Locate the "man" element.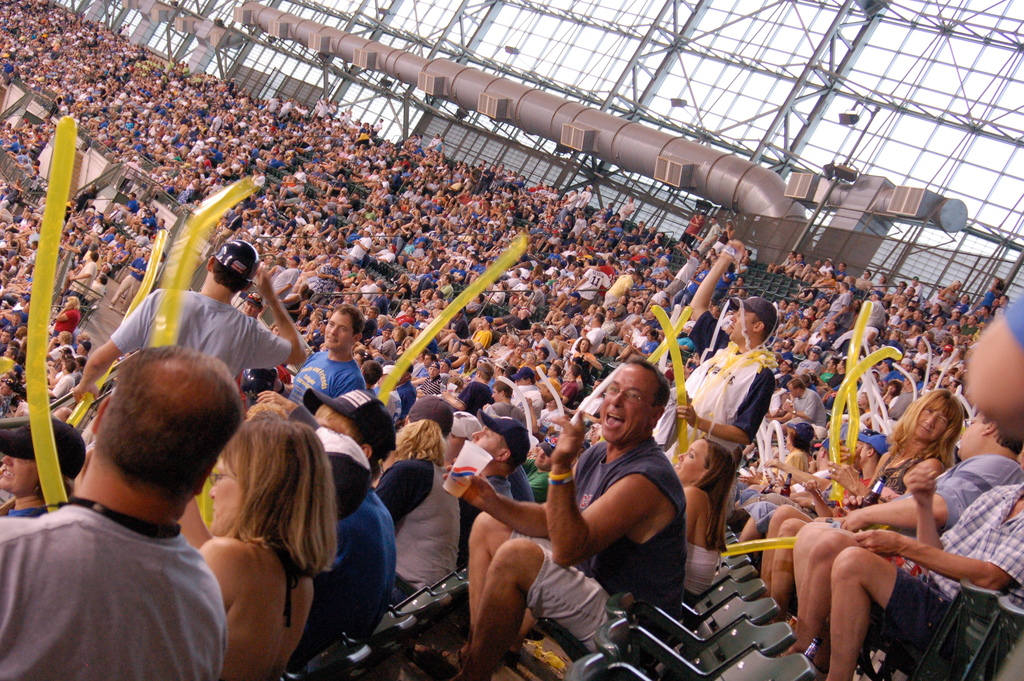
Element bbox: box=[786, 381, 830, 427].
